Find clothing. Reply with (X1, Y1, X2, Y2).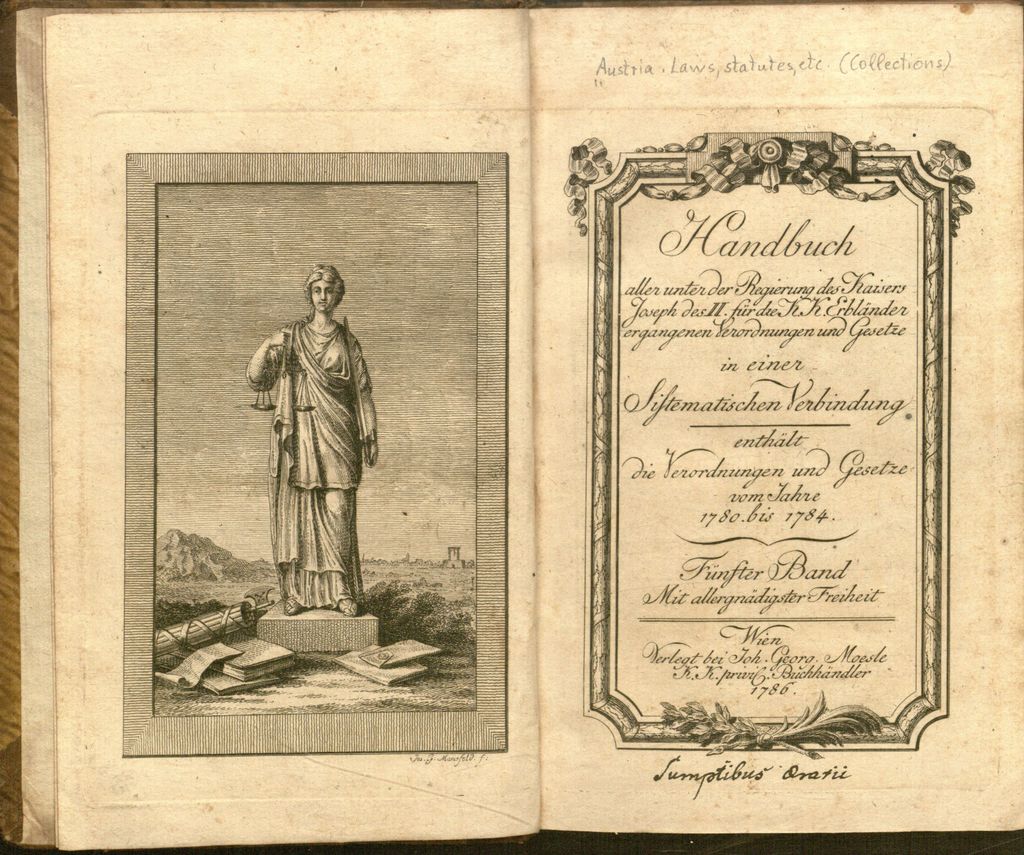
(237, 262, 378, 616).
